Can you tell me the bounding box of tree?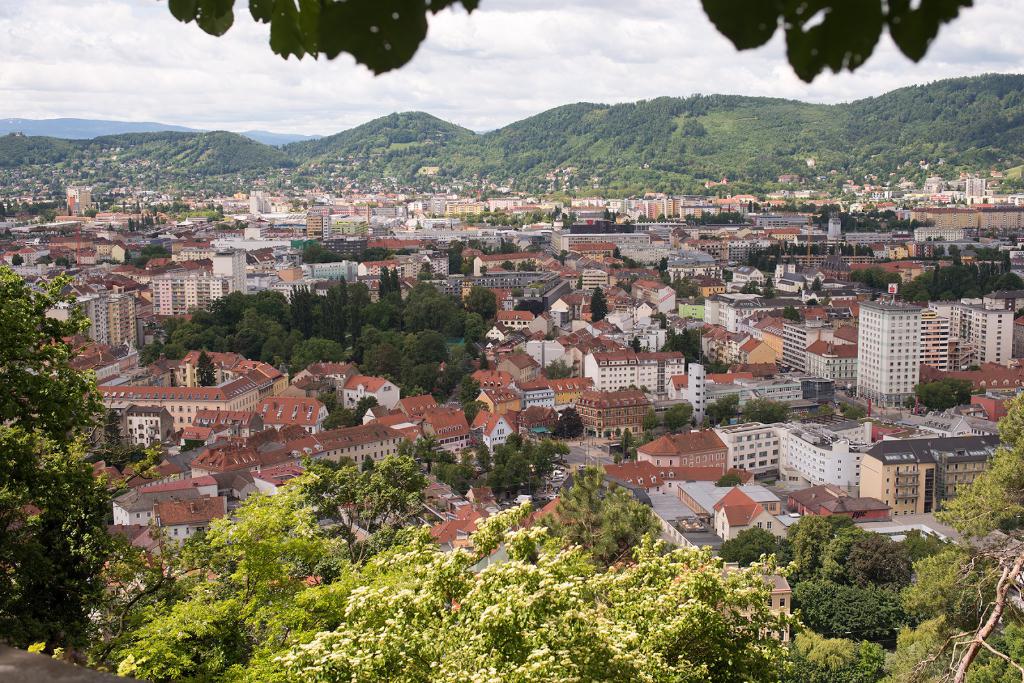
BBox(660, 325, 731, 373).
